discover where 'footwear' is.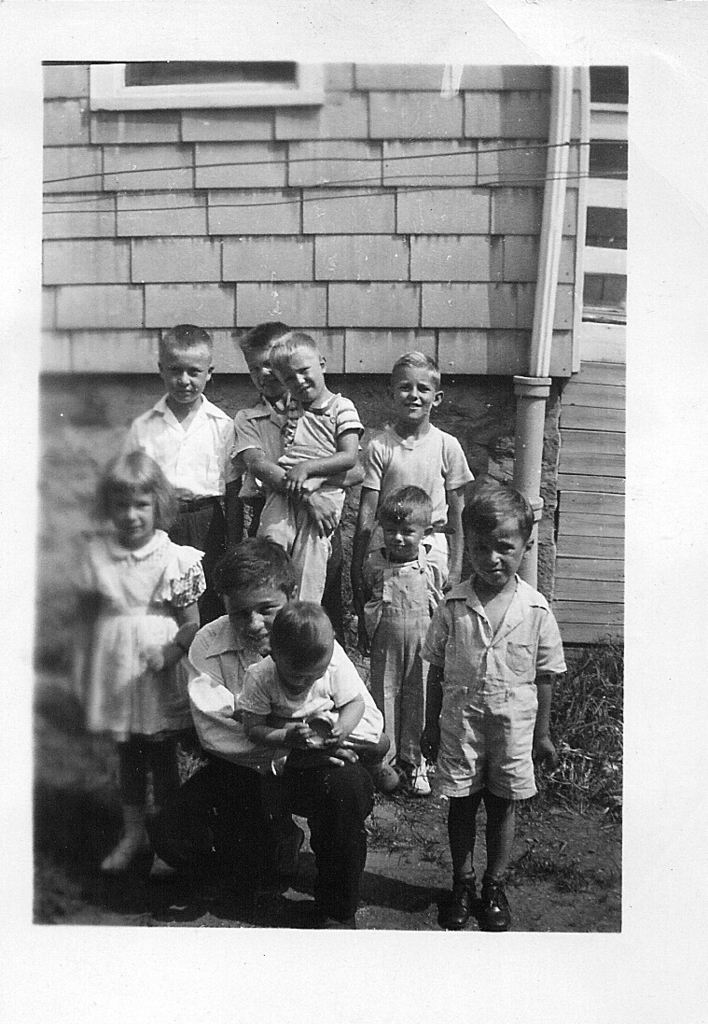
Discovered at {"left": 403, "top": 745, "right": 431, "bottom": 798}.
